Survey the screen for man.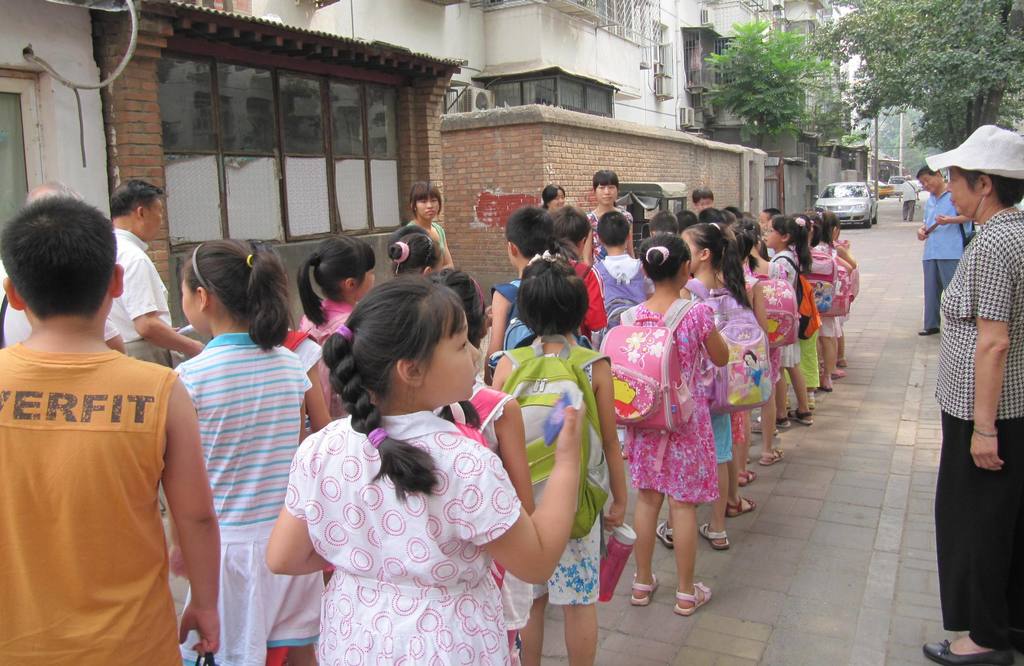
Survey found: region(914, 159, 976, 341).
